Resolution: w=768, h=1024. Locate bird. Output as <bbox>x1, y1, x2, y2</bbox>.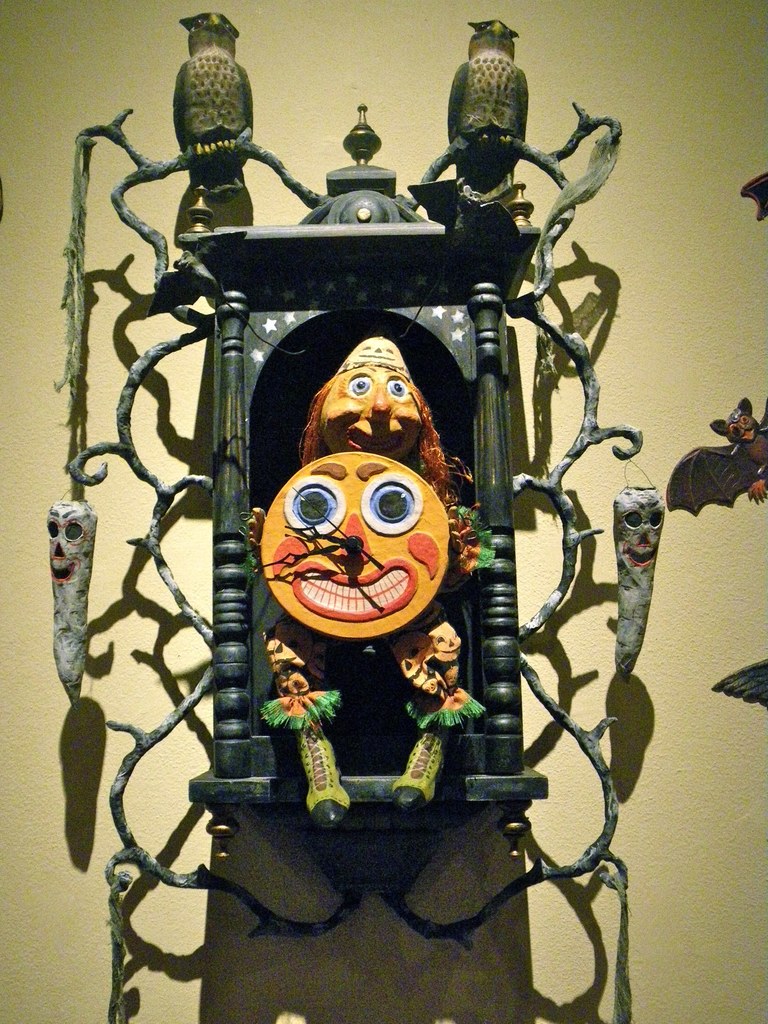
<bbox>436, 21, 555, 182</bbox>.
